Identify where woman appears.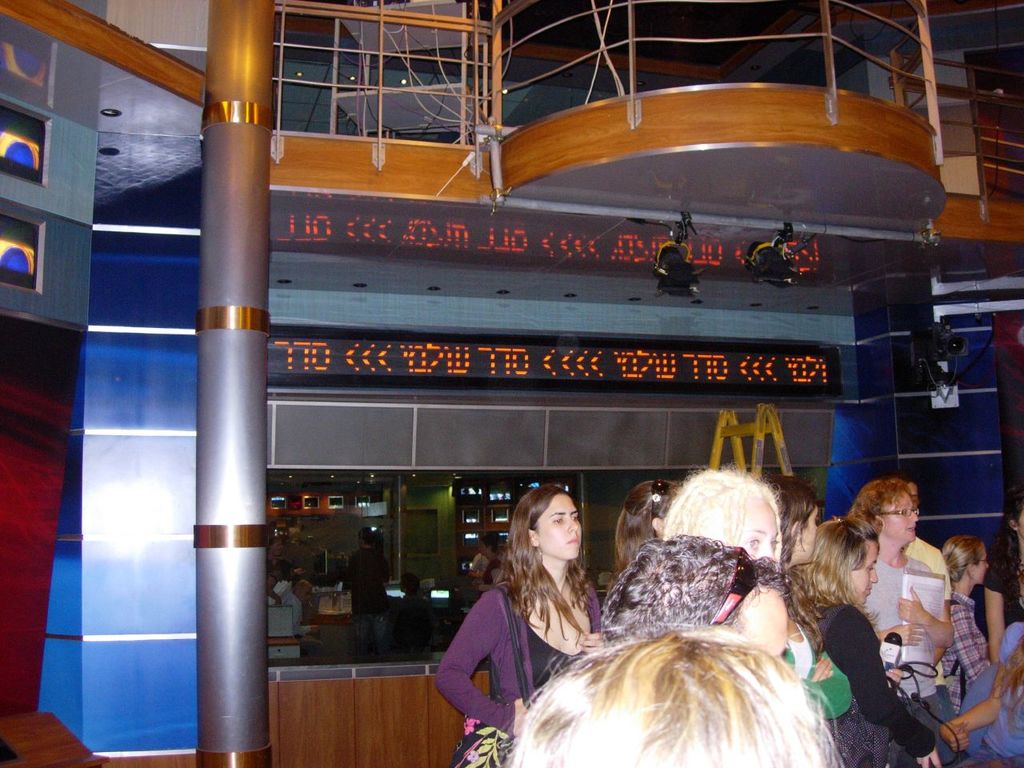
Appears at detection(597, 478, 681, 607).
